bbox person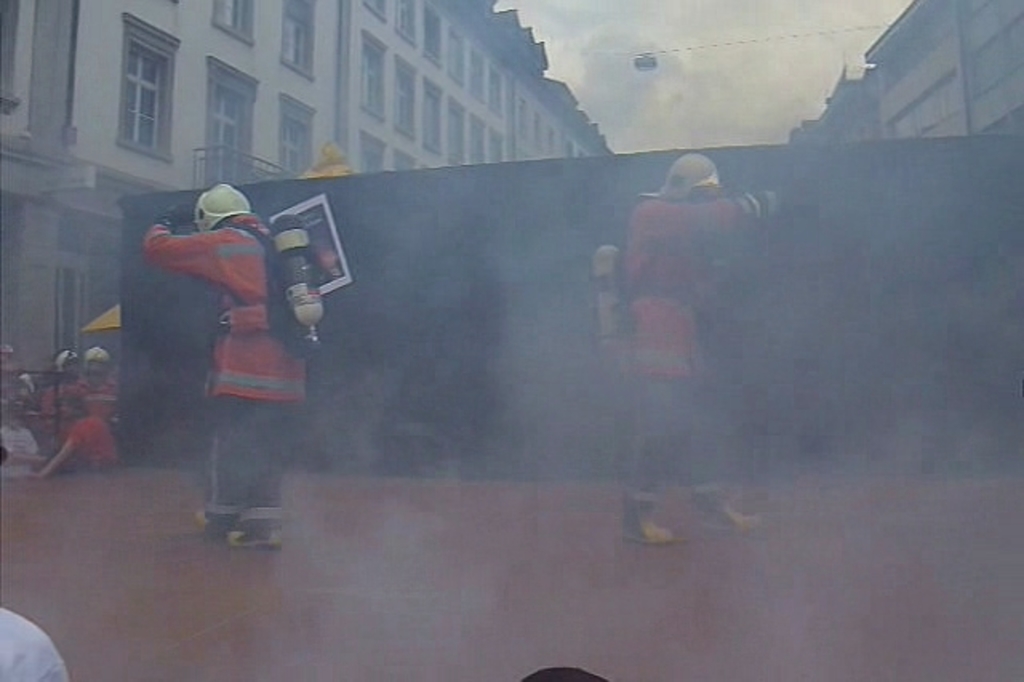
bbox=(26, 346, 117, 475)
